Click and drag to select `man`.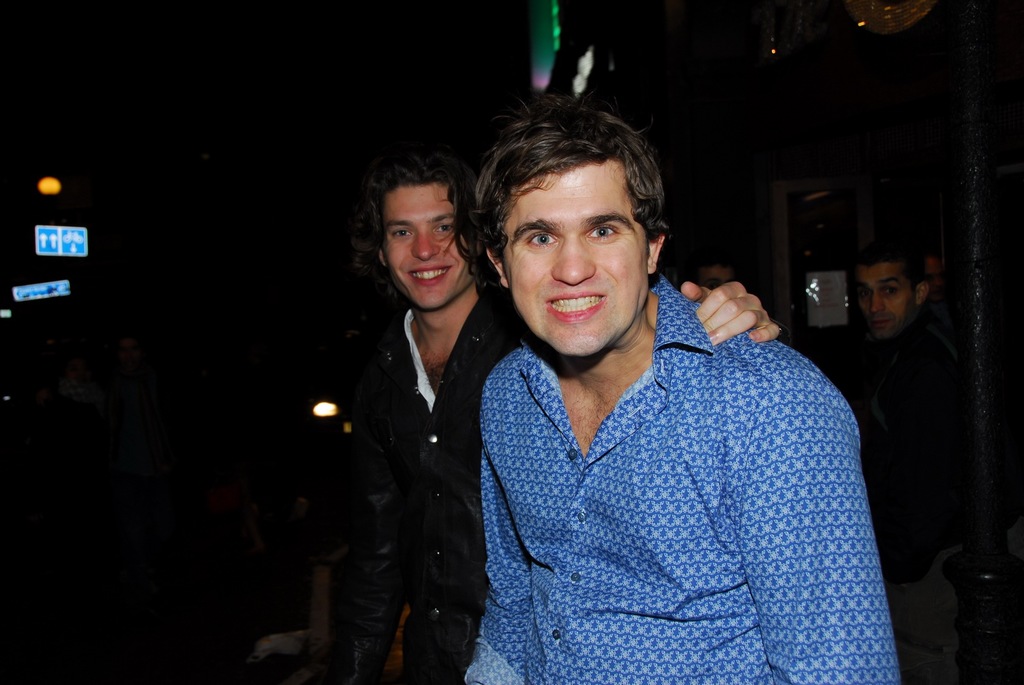
Selection: (837,245,995,684).
